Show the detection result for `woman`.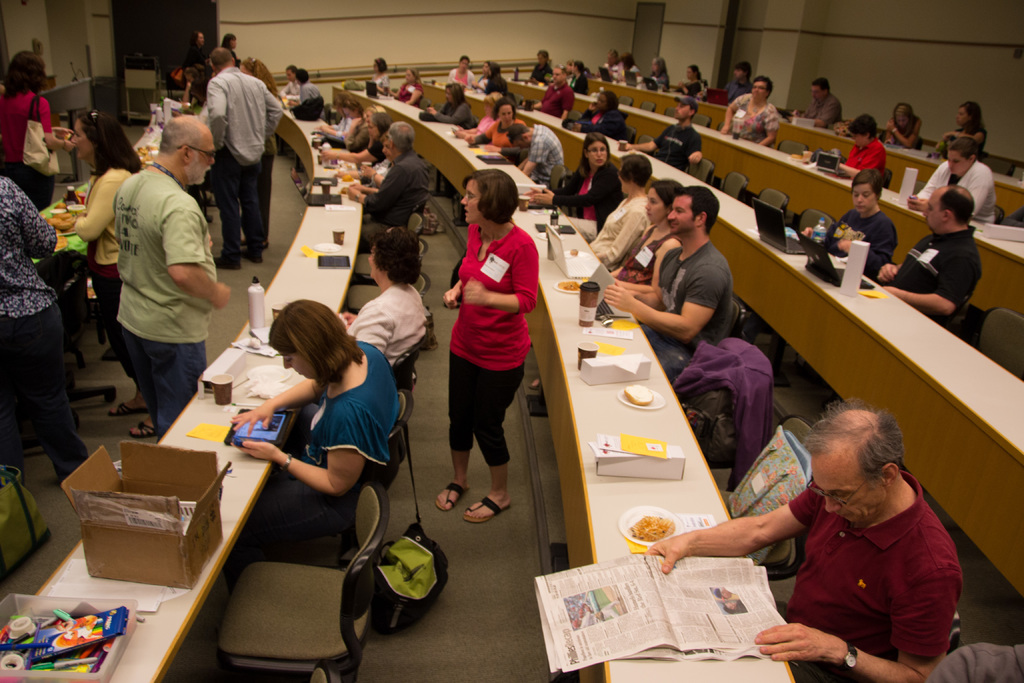
bbox=(232, 300, 401, 536).
